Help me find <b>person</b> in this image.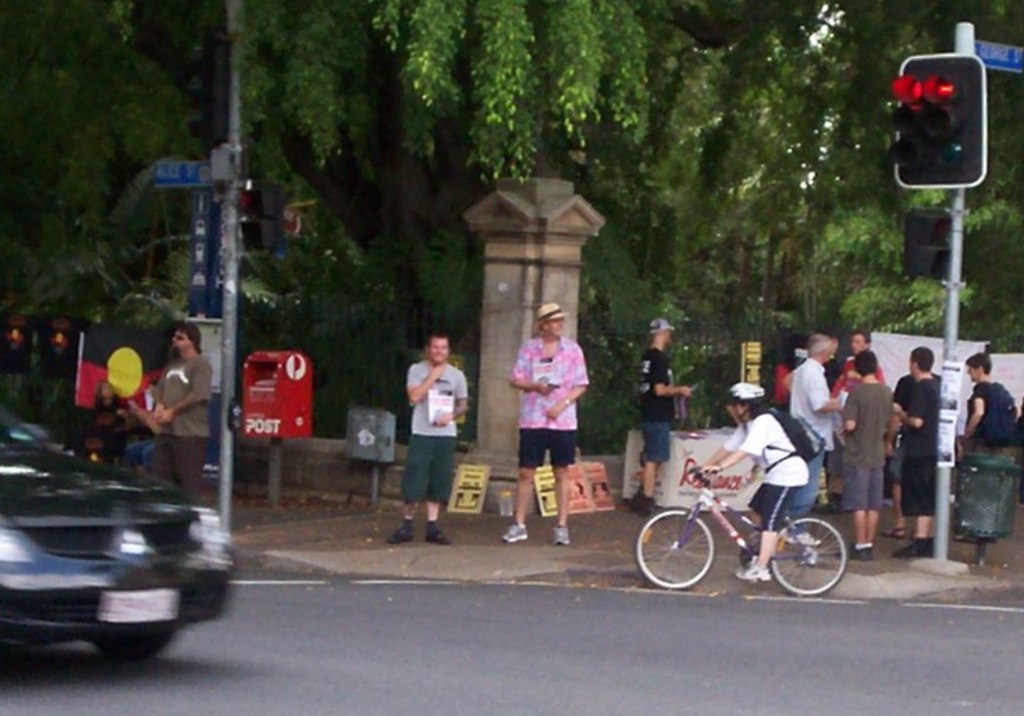
Found it: bbox=[402, 341, 463, 545].
